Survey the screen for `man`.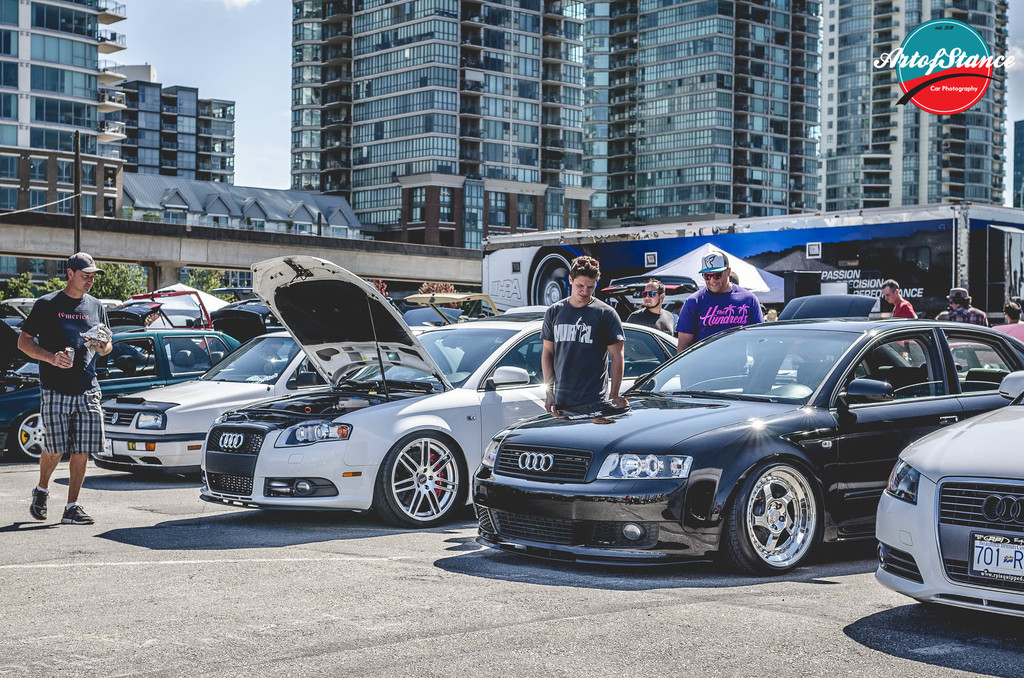
Survey found: [879,278,920,318].
